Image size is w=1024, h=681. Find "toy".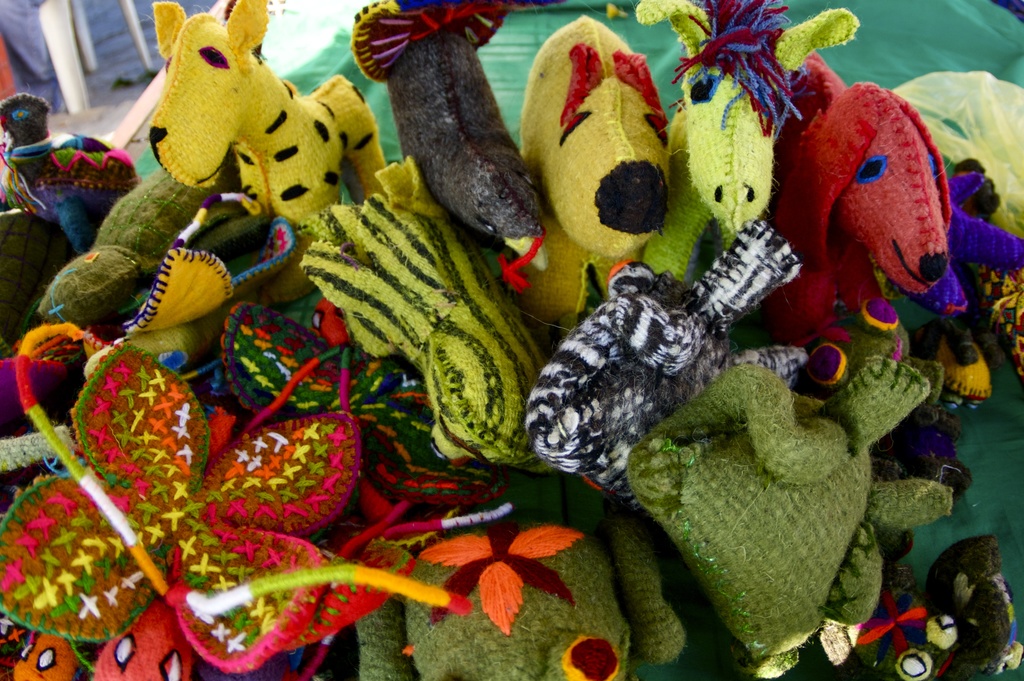
bbox=[527, 211, 813, 516].
